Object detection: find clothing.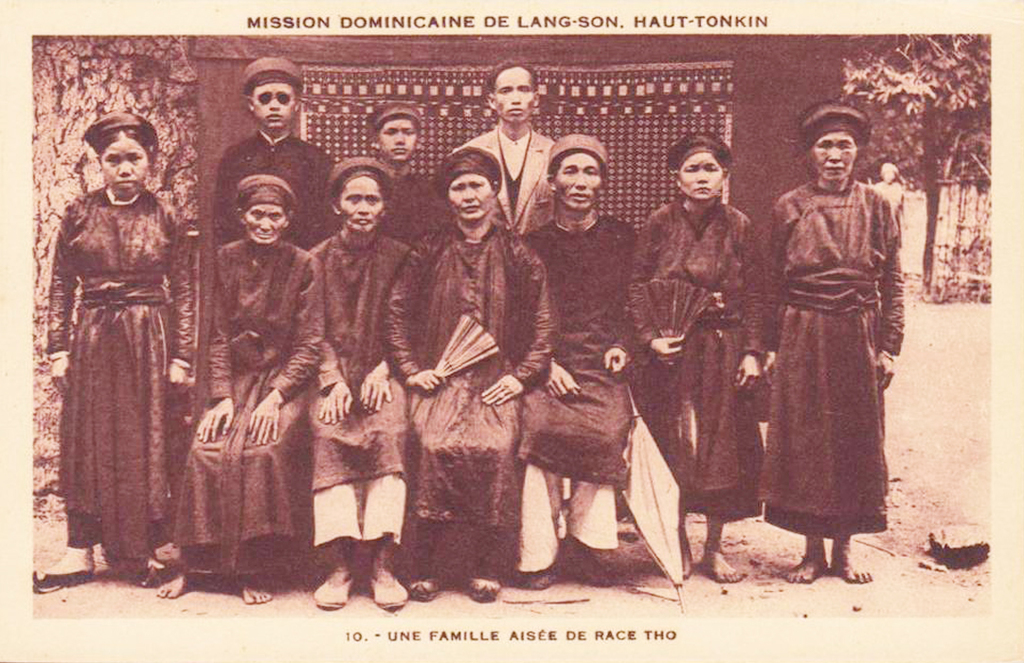
(x1=751, y1=136, x2=908, y2=564).
